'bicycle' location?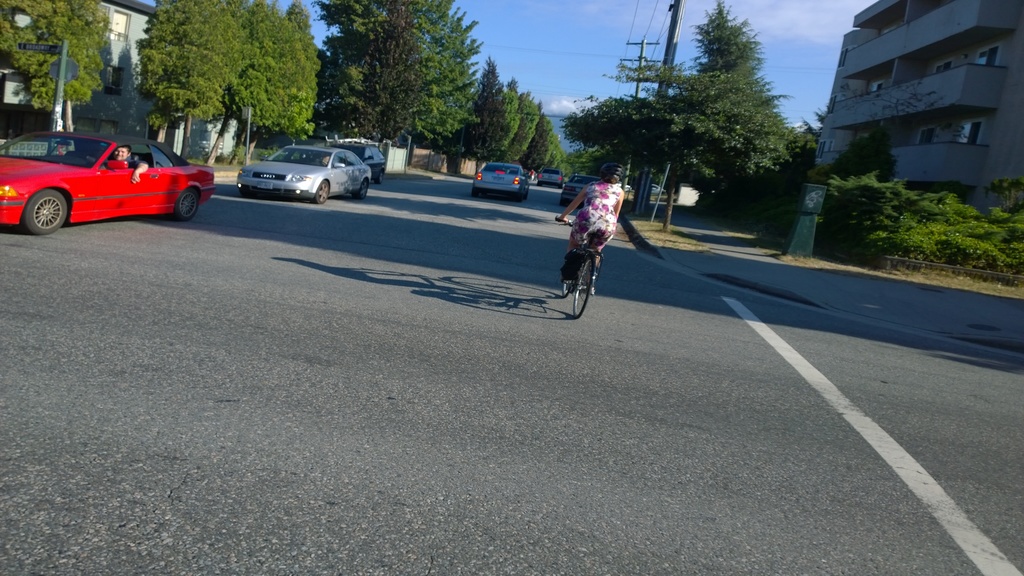
555,218,605,318
